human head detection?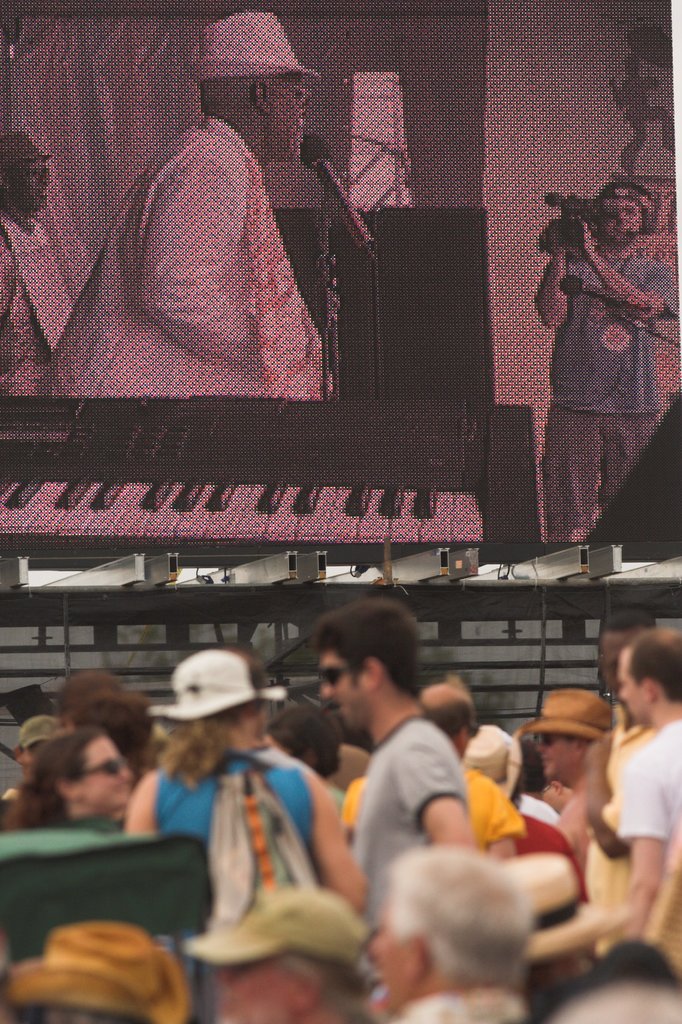
bbox(42, 922, 166, 1023)
